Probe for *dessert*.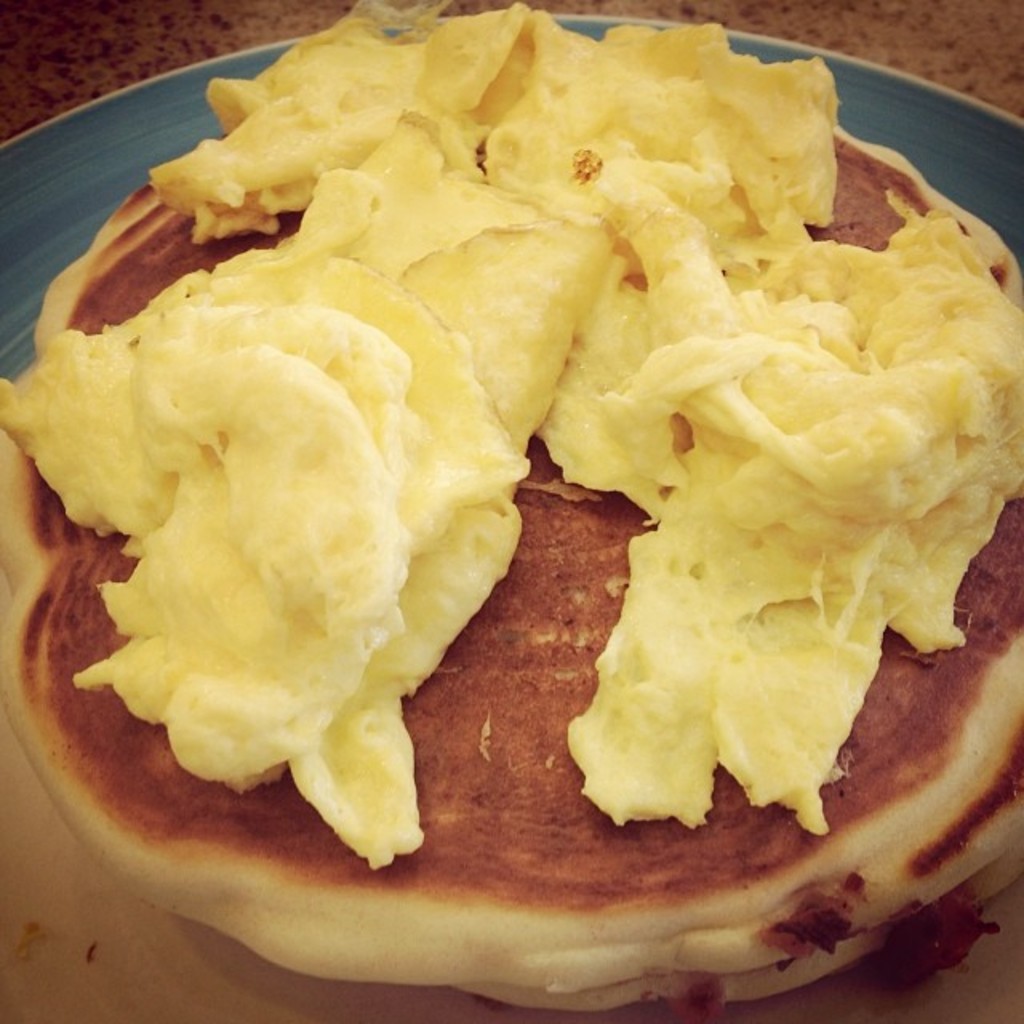
Probe result: box(6, 54, 1023, 976).
